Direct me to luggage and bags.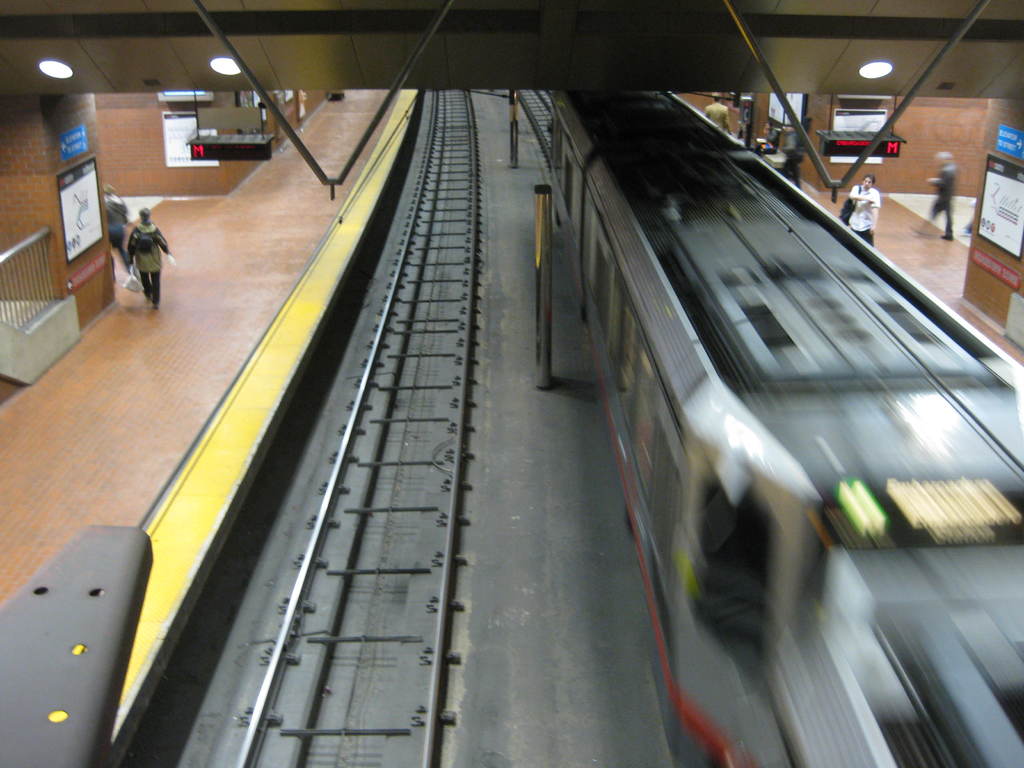
Direction: region(134, 230, 161, 259).
